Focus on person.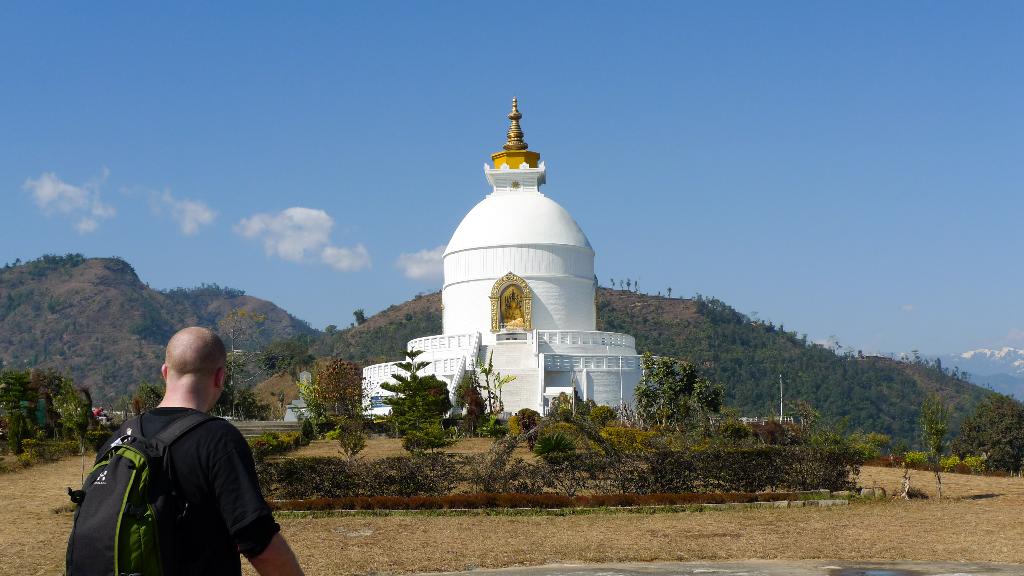
Focused at l=84, t=308, r=275, b=575.
